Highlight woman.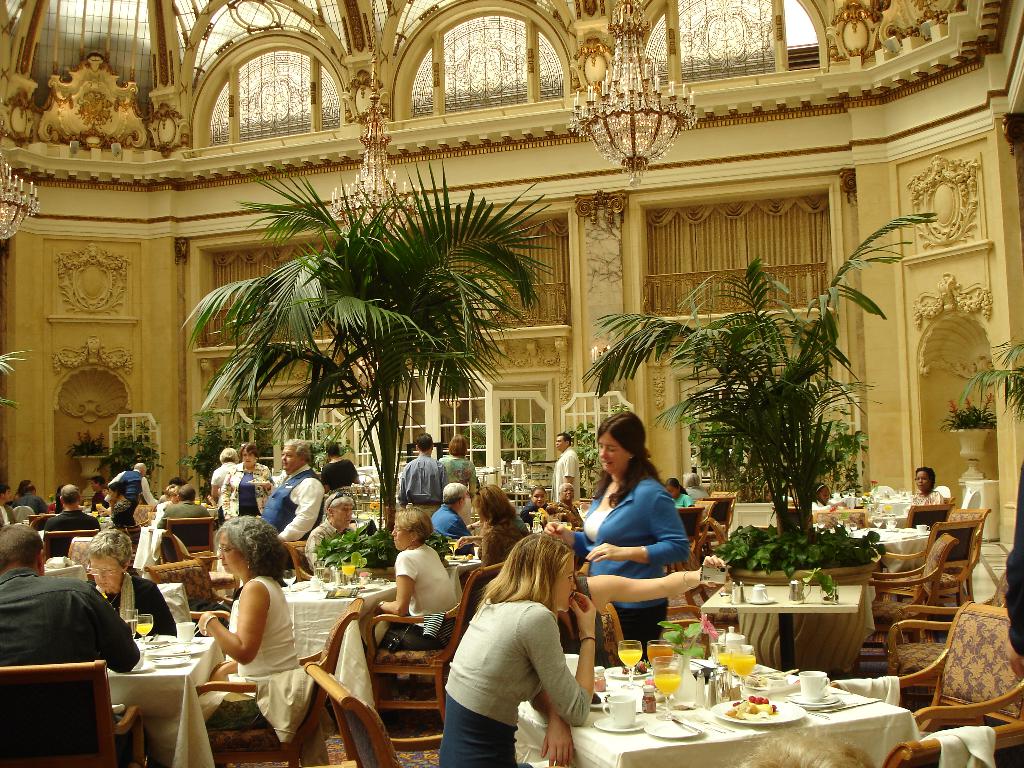
Highlighted region: bbox=(535, 532, 728, 673).
